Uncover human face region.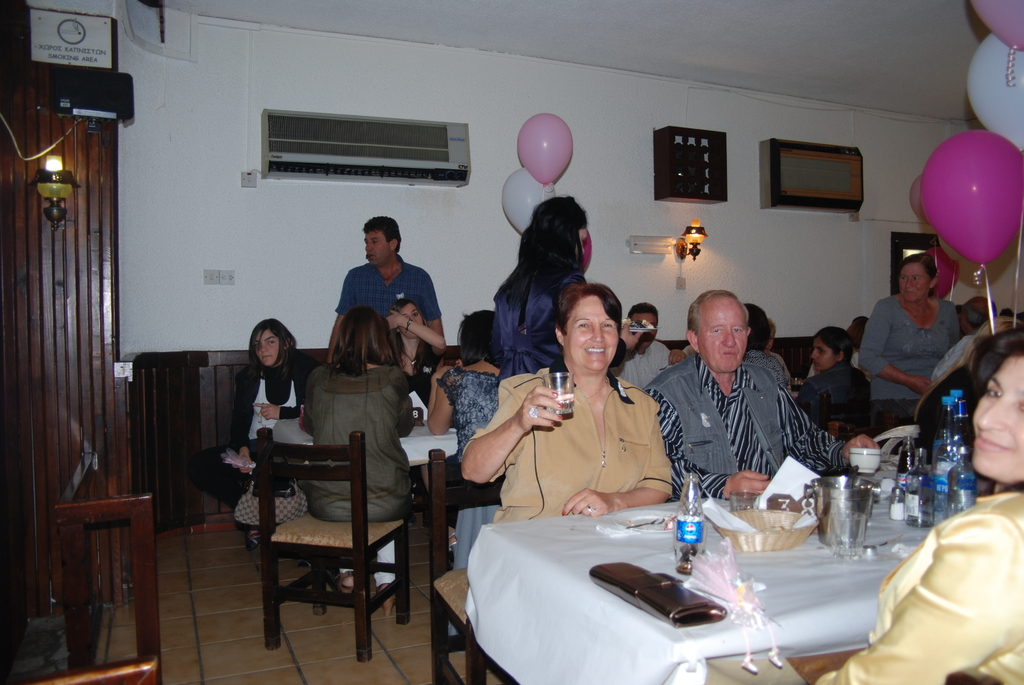
Uncovered: bbox=[630, 304, 658, 345].
